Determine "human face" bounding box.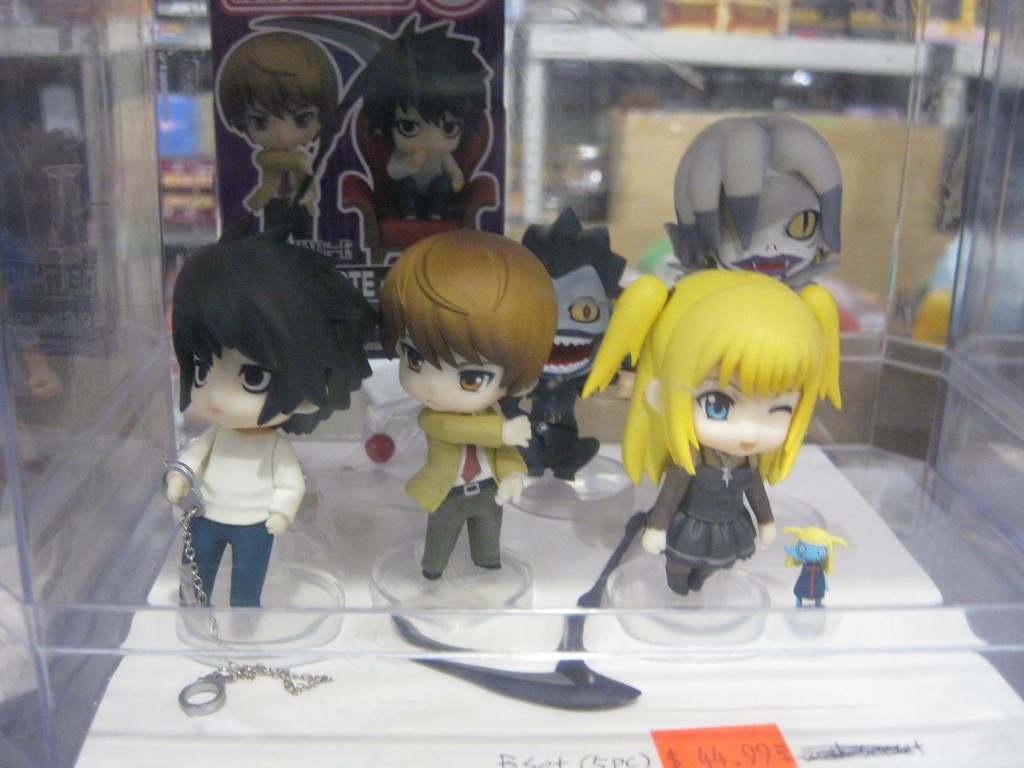
Determined: 695 366 804 458.
